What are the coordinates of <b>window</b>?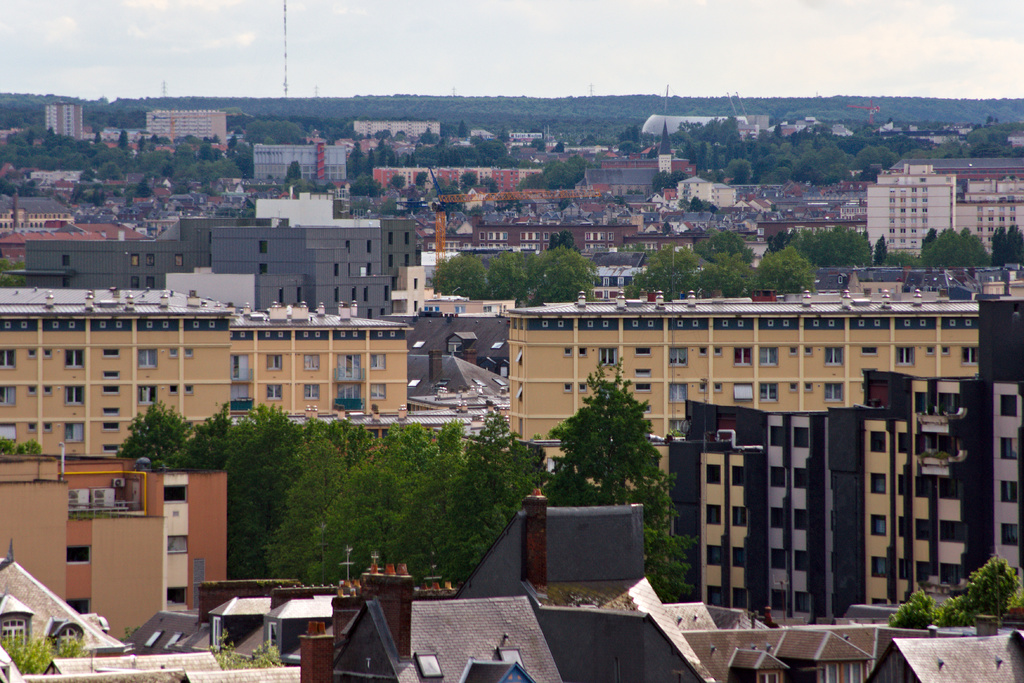
locate(770, 506, 787, 530).
